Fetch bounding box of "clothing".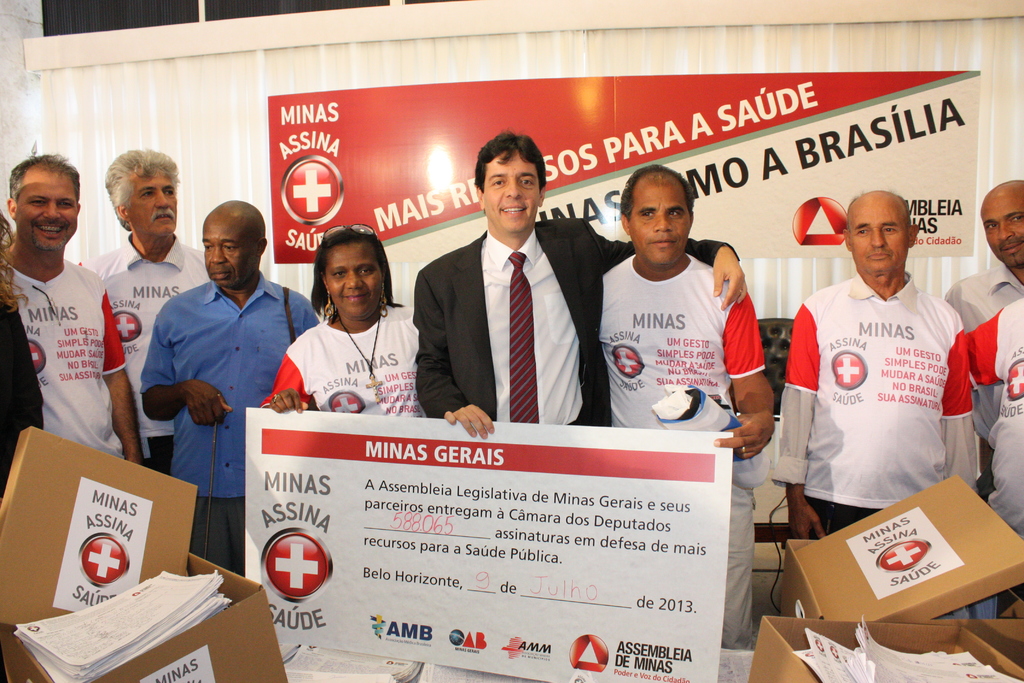
Bbox: box=[75, 224, 220, 472].
